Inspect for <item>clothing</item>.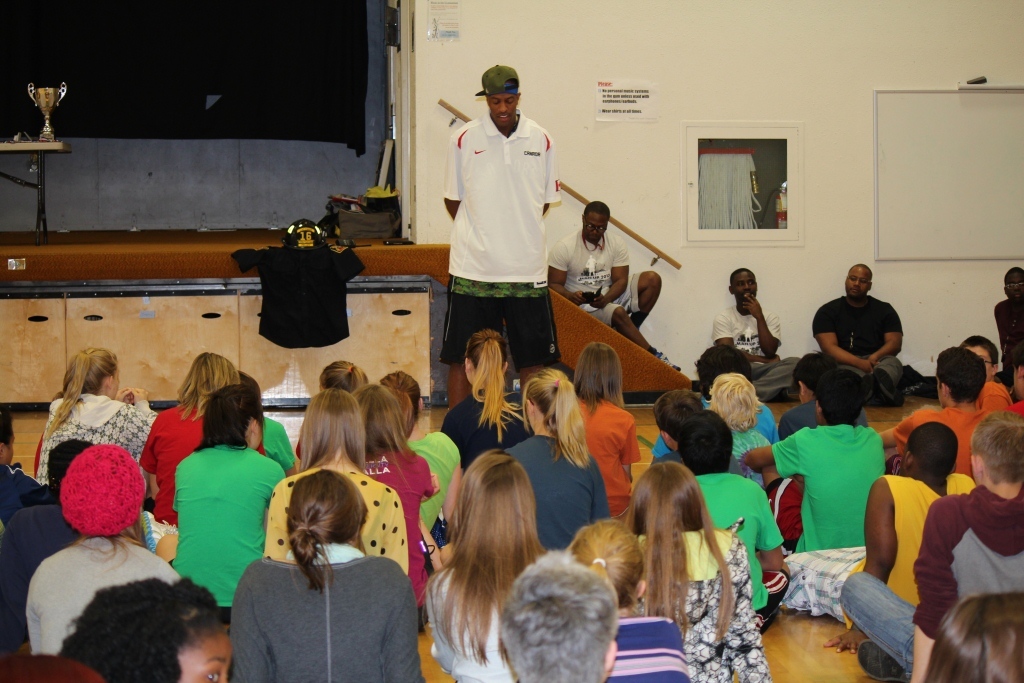
Inspection: 264:462:417:578.
